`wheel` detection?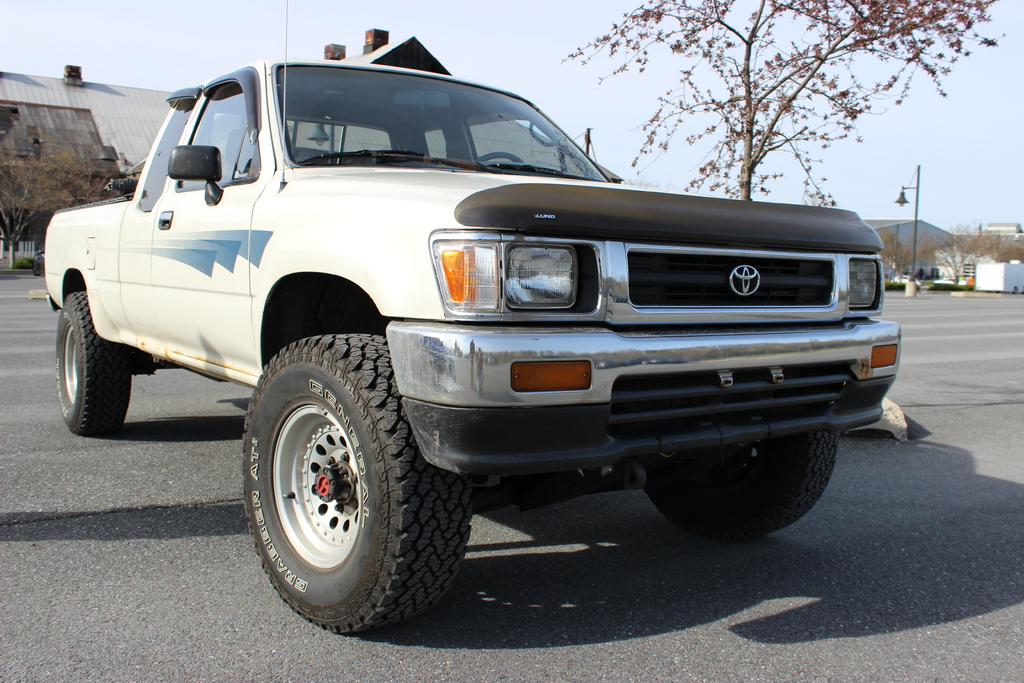
pyautogui.locateOnScreen(50, 289, 136, 435)
